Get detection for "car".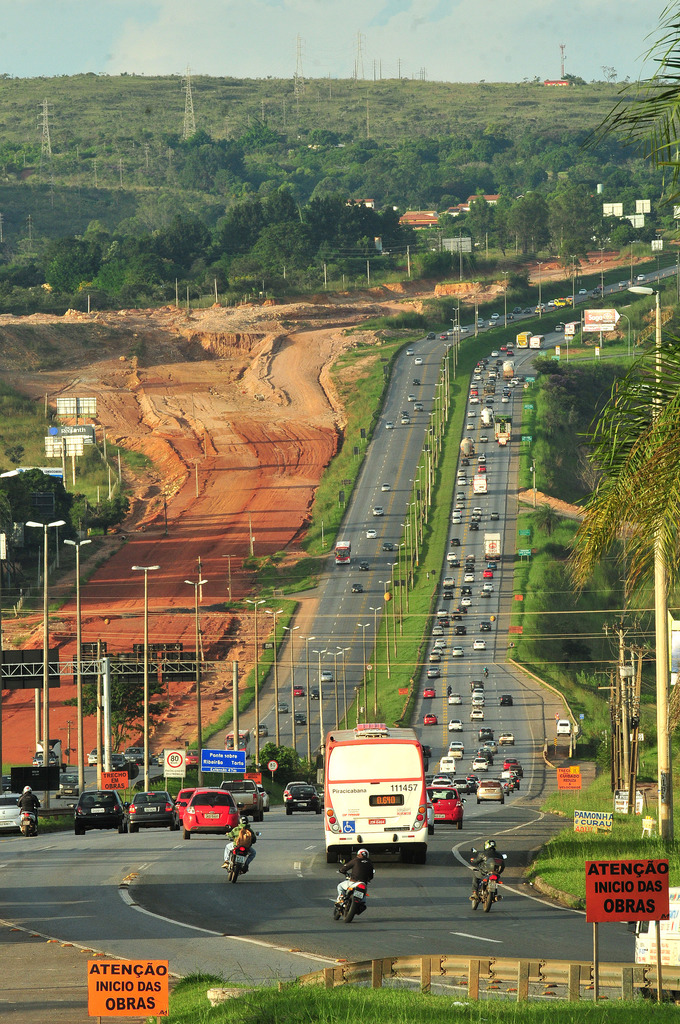
Detection: (469, 438, 474, 447).
